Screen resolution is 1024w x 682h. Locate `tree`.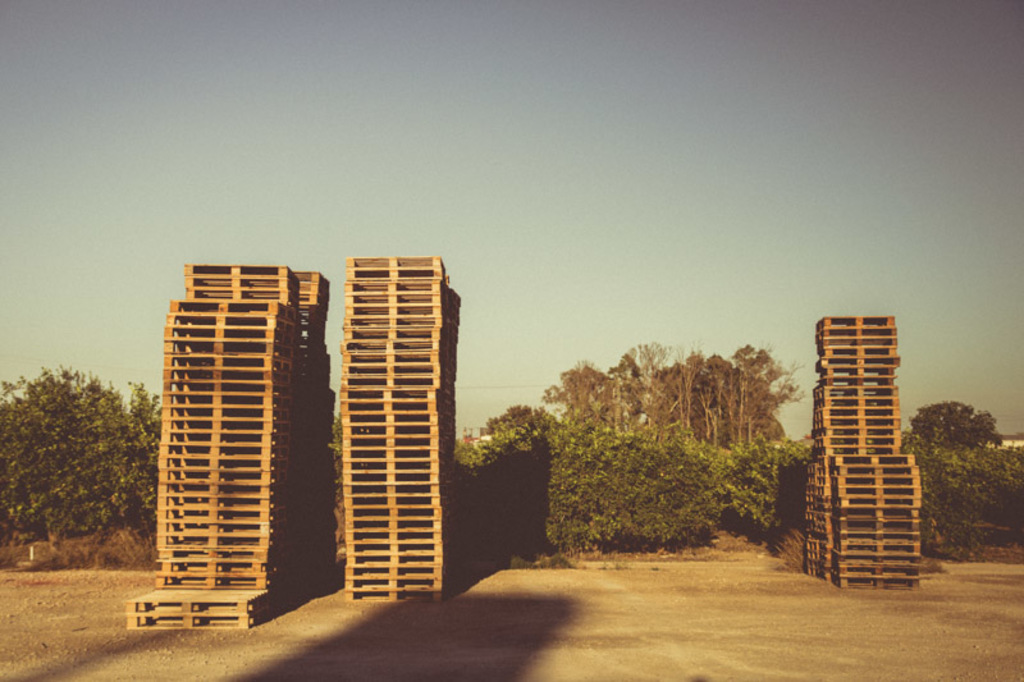
(447, 399, 788, 564).
